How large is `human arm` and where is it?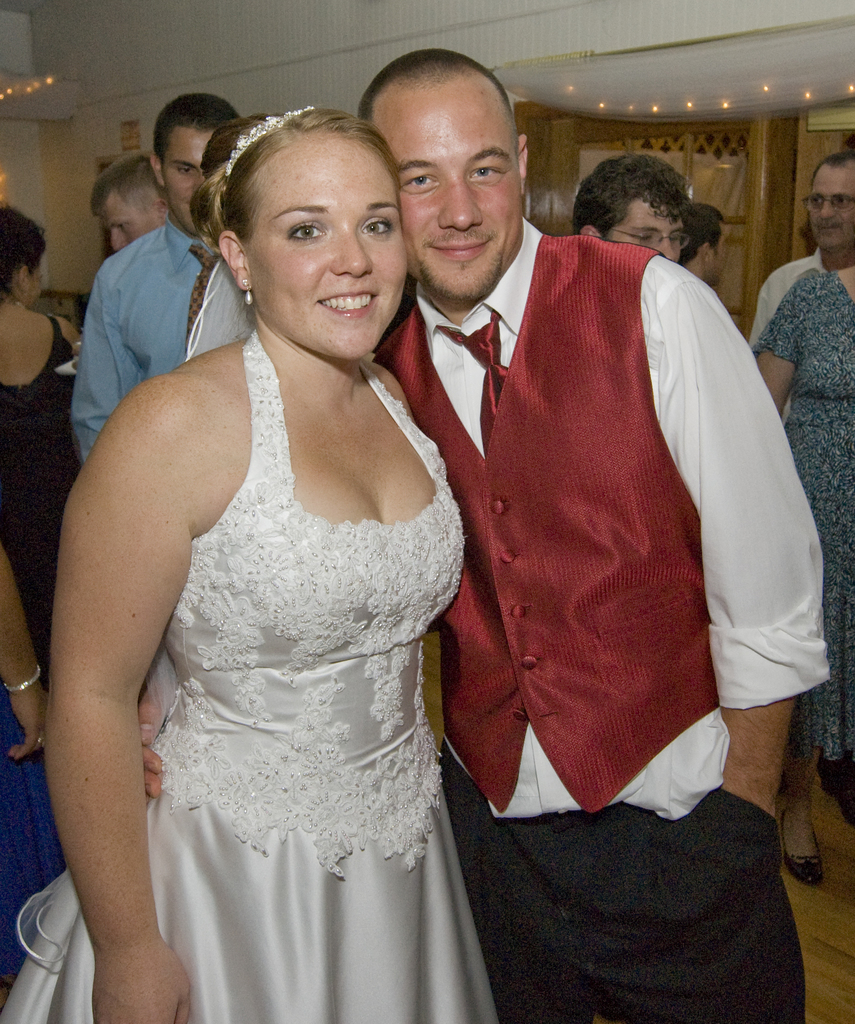
Bounding box: BBox(128, 659, 184, 802).
